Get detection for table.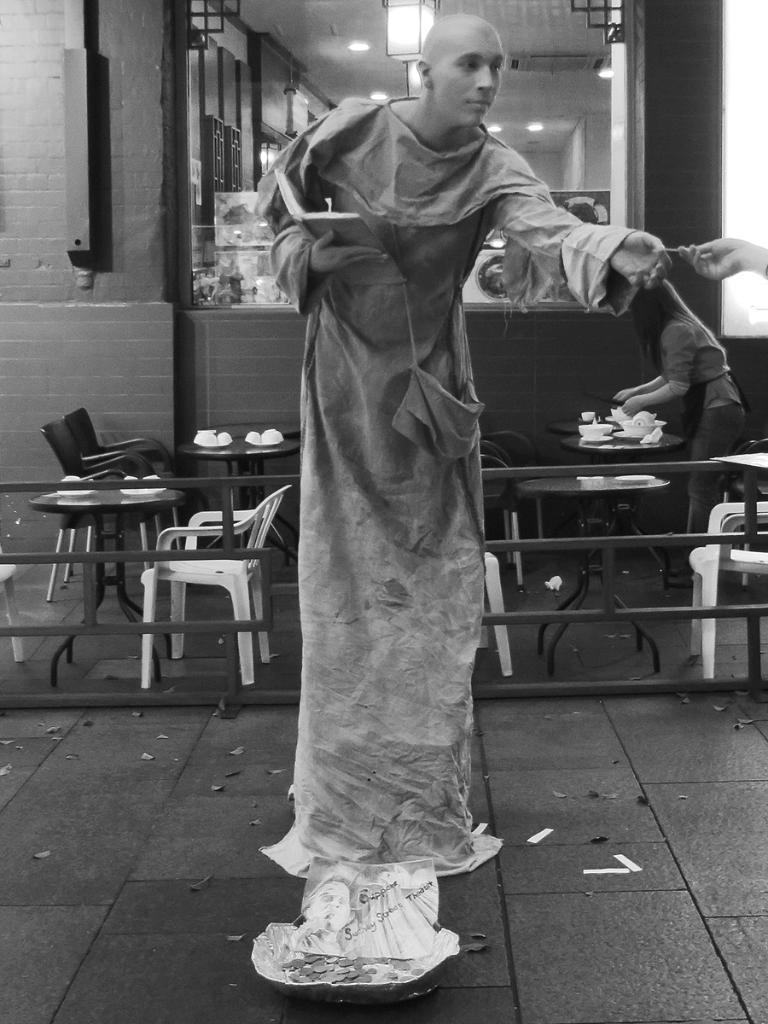
Detection: crop(562, 416, 685, 464).
